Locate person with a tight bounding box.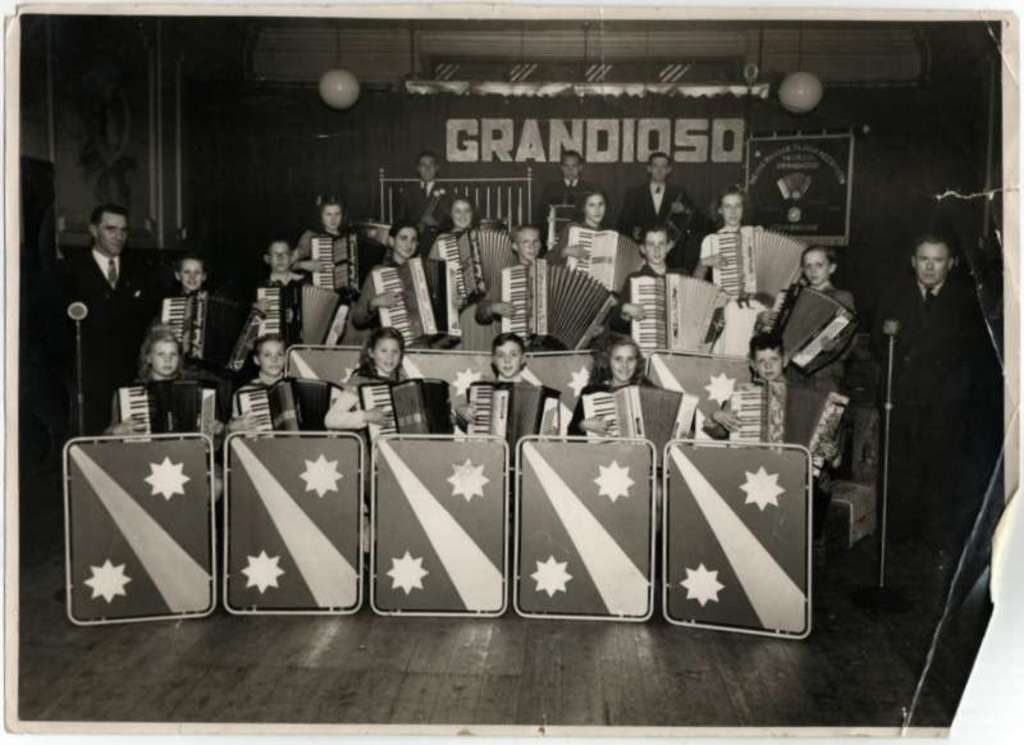
x1=613, y1=150, x2=694, y2=256.
